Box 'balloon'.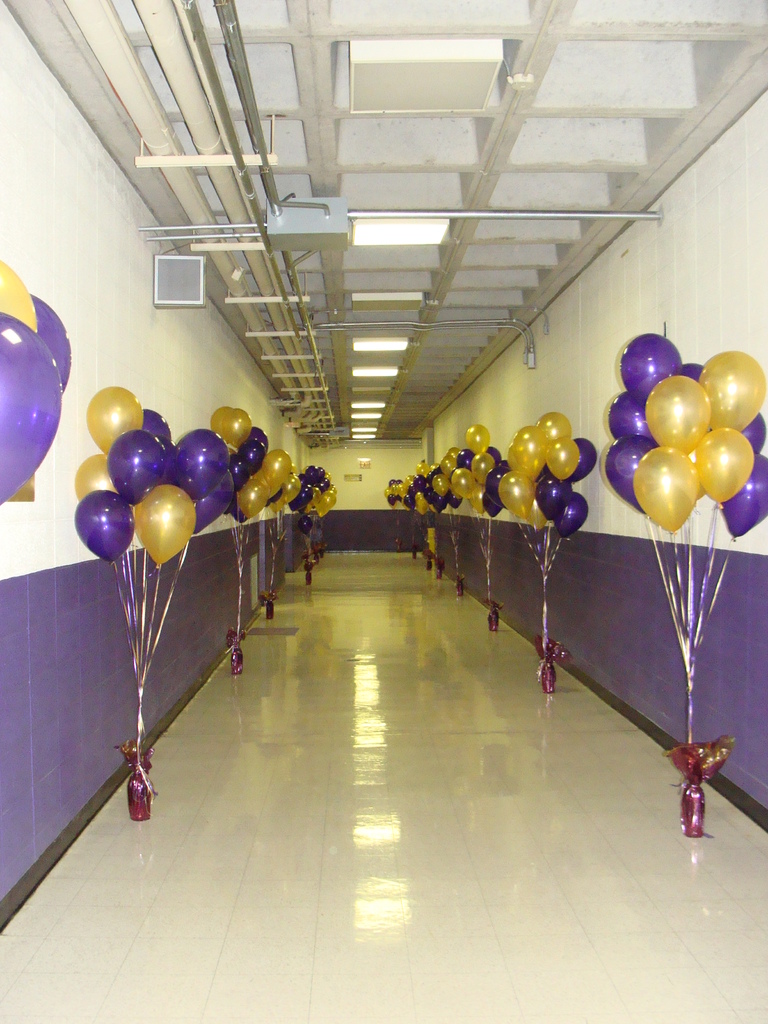
{"x1": 694, "y1": 427, "x2": 754, "y2": 506}.
